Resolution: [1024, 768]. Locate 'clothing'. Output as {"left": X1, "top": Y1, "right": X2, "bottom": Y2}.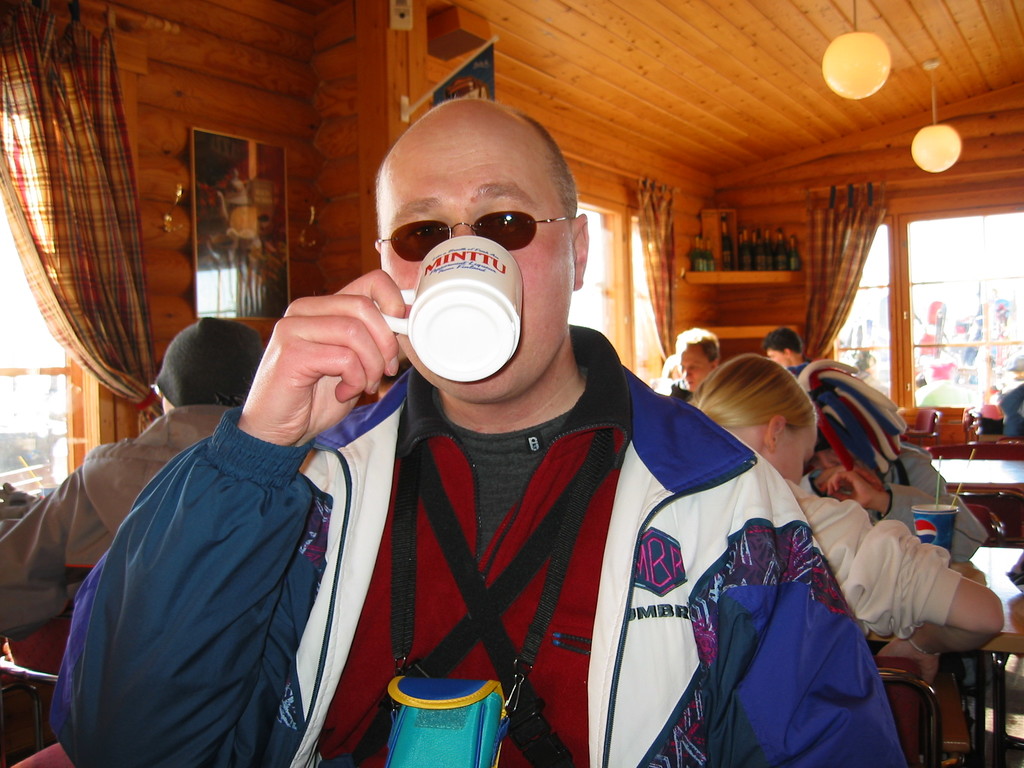
{"left": 791, "top": 347, "right": 819, "bottom": 380}.
